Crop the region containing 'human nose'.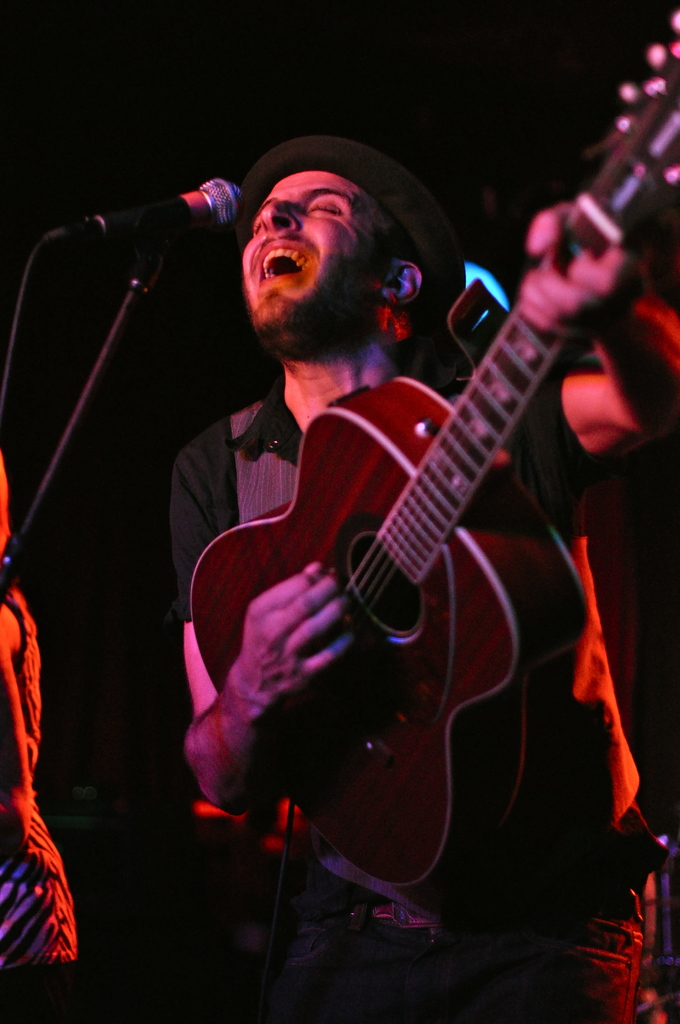
Crop region: (left=254, top=197, right=304, bottom=239).
